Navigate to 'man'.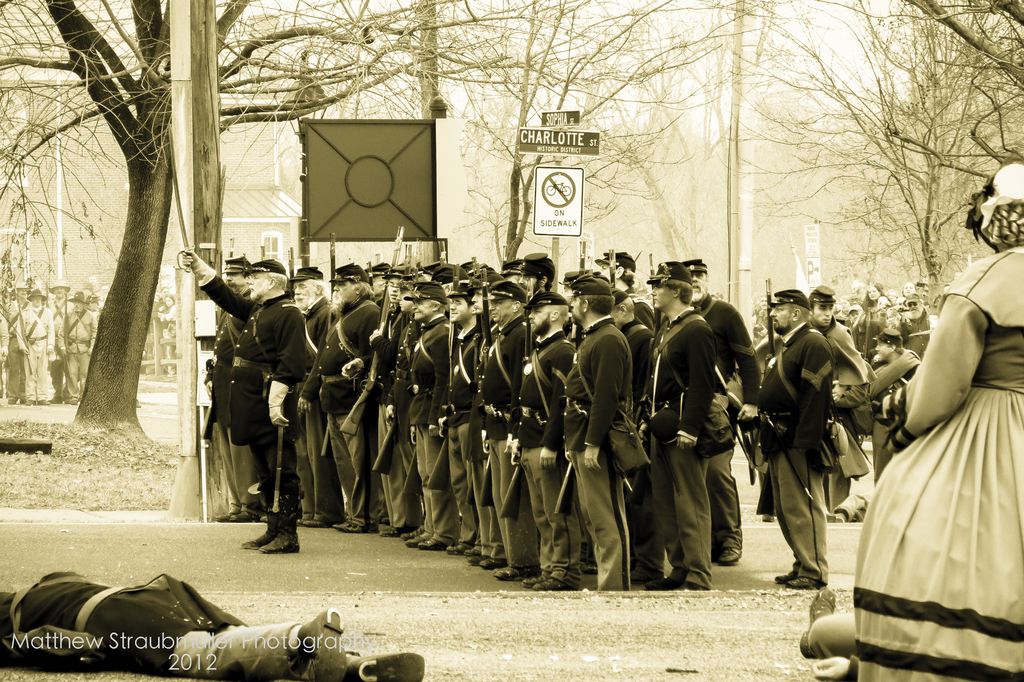
Navigation target: (6,283,29,402).
